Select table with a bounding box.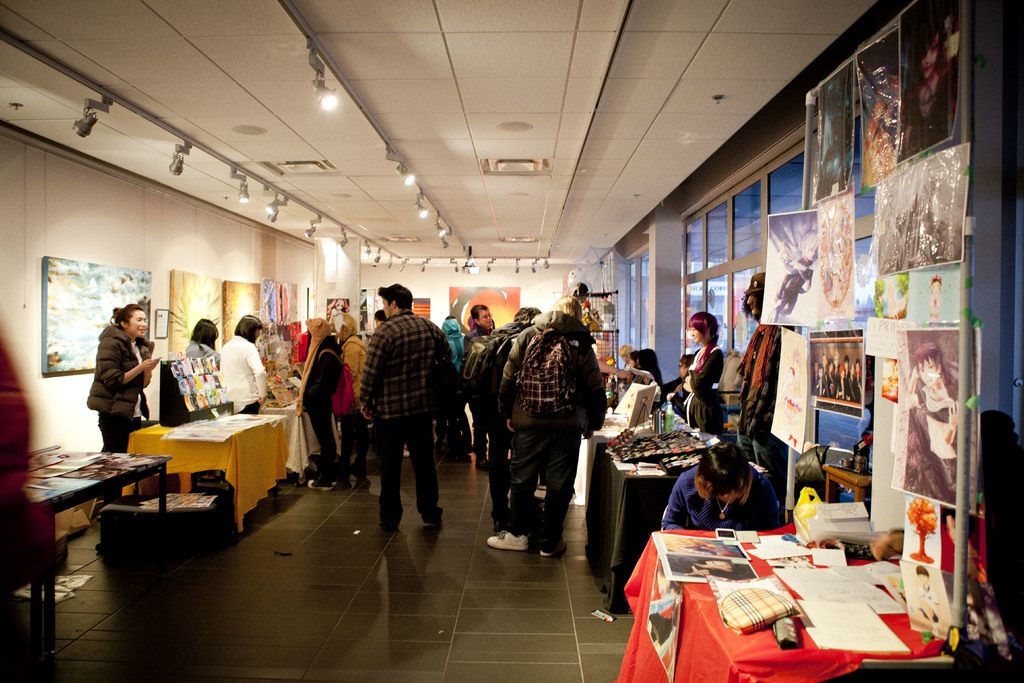
box=[24, 443, 177, 655].
